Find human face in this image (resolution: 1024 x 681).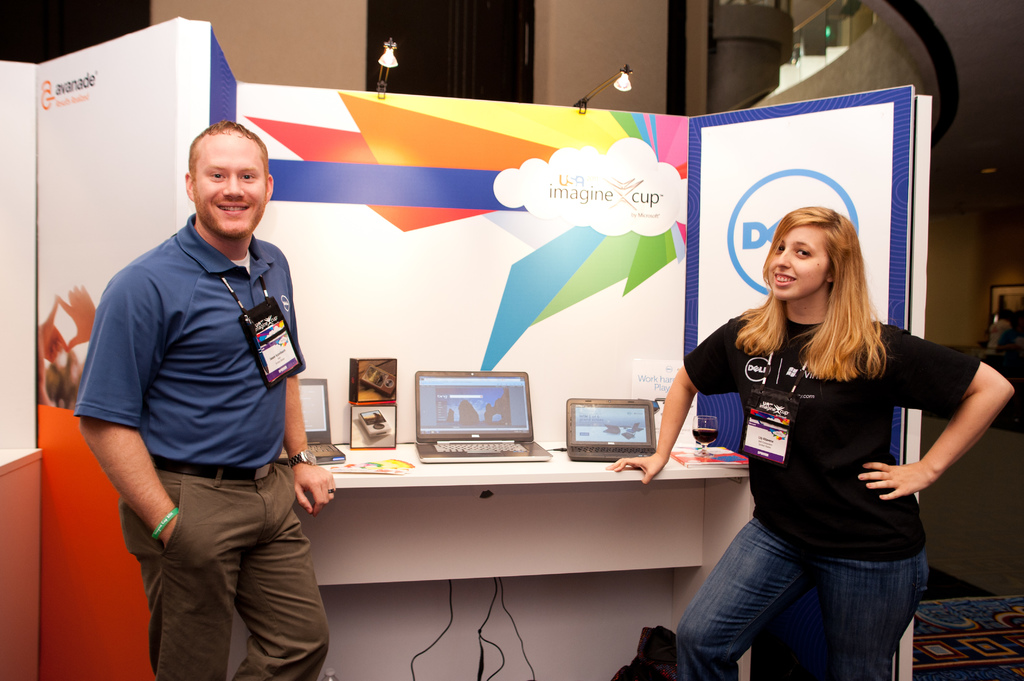
{"x1": 194, "y1": 141, "x2": 267, "y2": 239}.
